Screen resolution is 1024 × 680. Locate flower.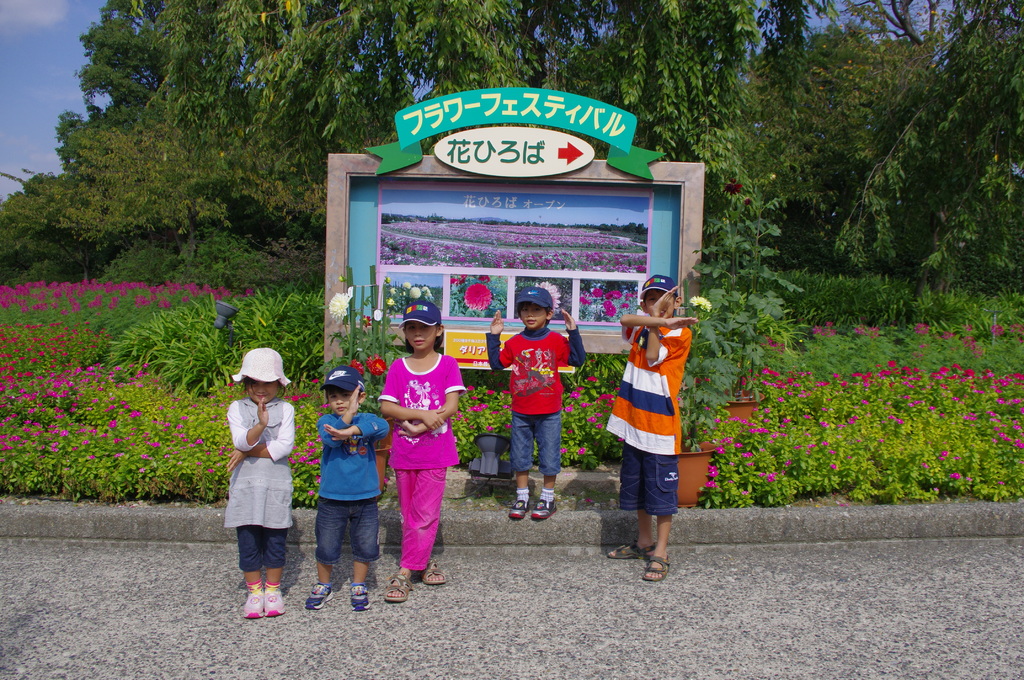
941 451 950 464.
